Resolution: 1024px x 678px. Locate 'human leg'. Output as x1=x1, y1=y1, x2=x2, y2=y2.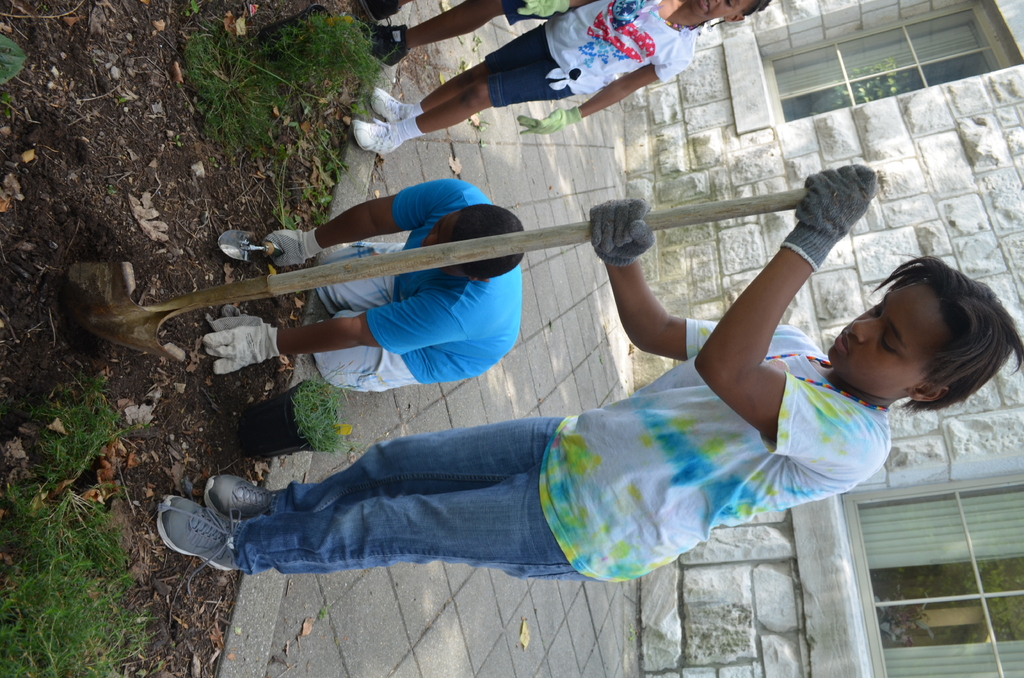
x1=309, y1=310, x2=484, y2=395.
